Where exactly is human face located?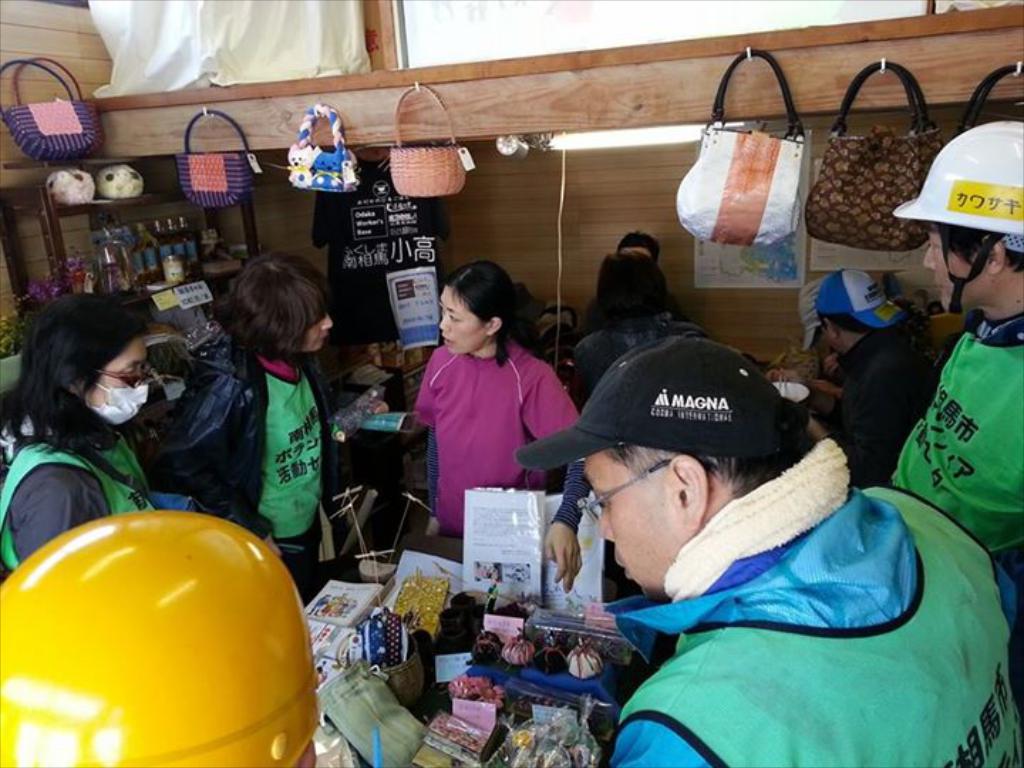
Its bounding box is left=438, top=292, right=482, bottom=357.
